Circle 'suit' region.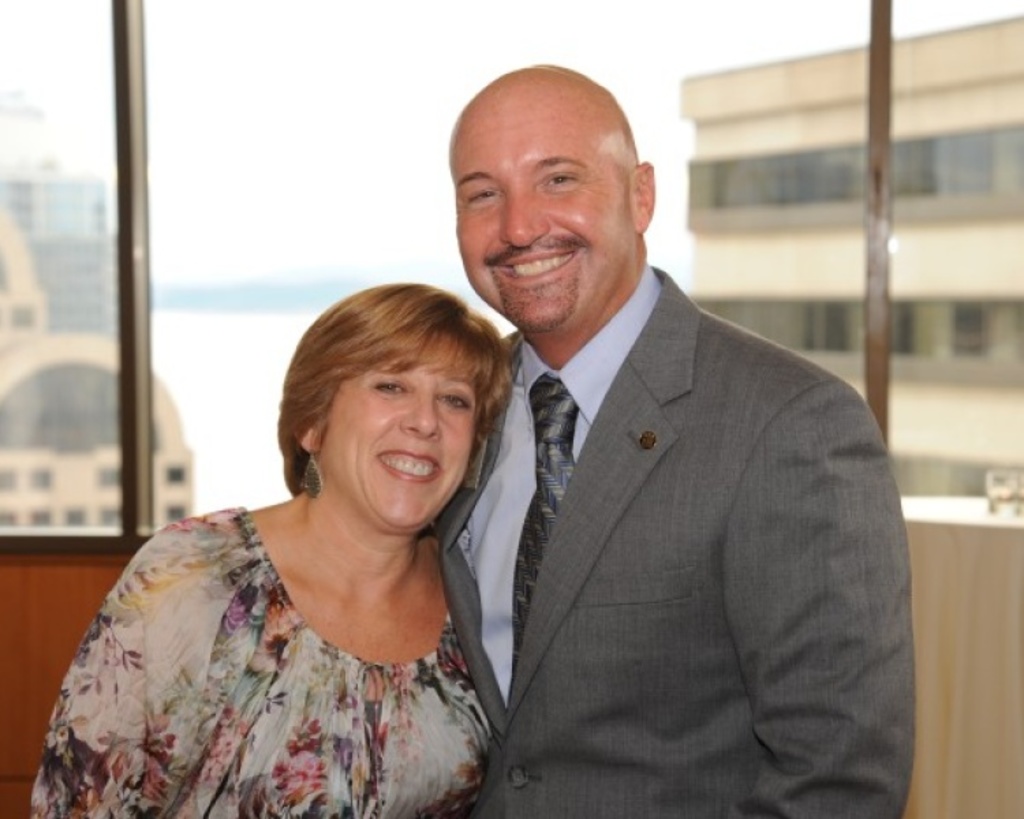
Region: pyautogui.locateOnScreen(431, 156, 908, 809).
